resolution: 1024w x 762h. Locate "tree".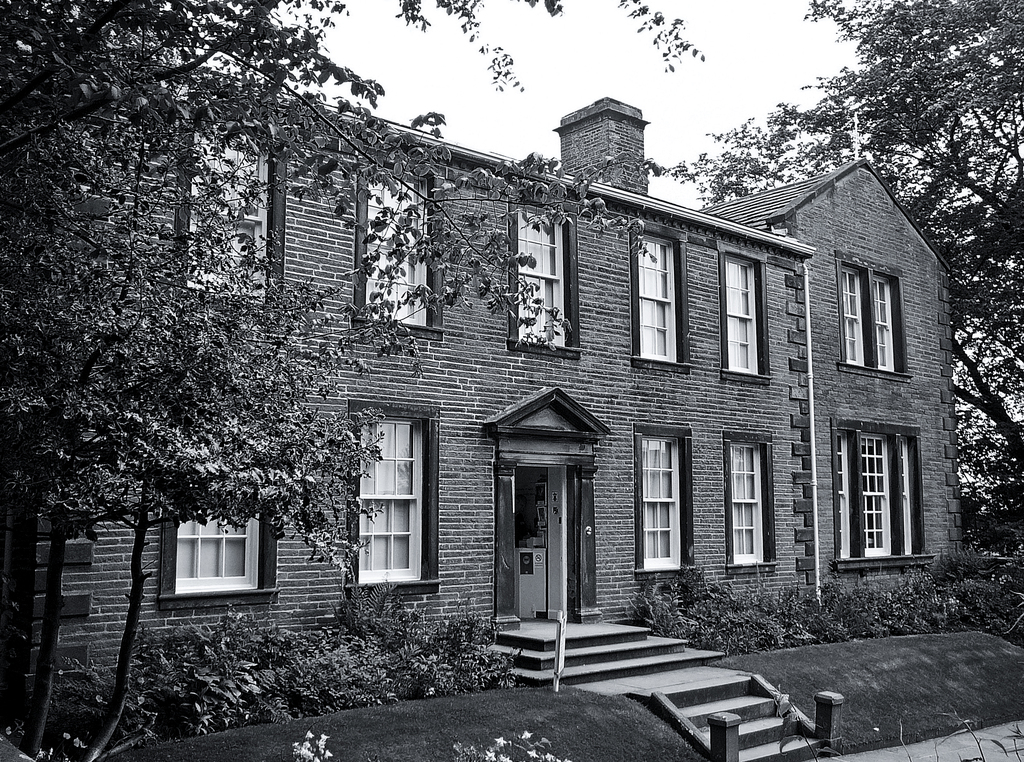
region(0, 0, 702, 761).
